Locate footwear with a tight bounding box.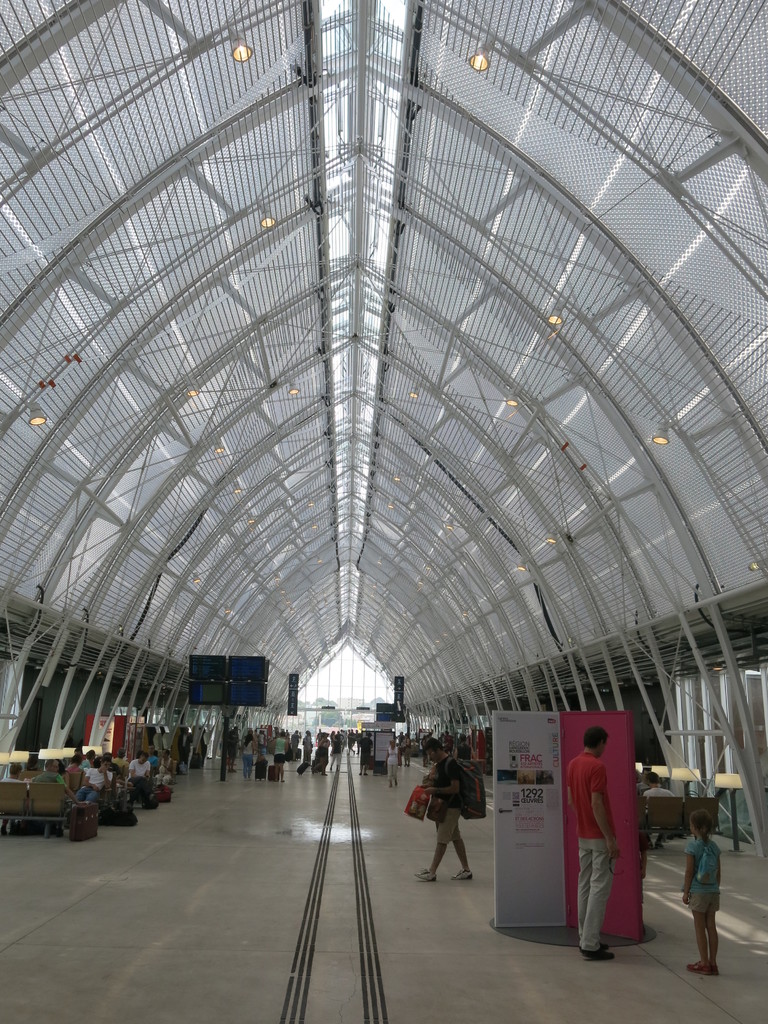
[x1=330, y1=764, x2=333, y2=772].
